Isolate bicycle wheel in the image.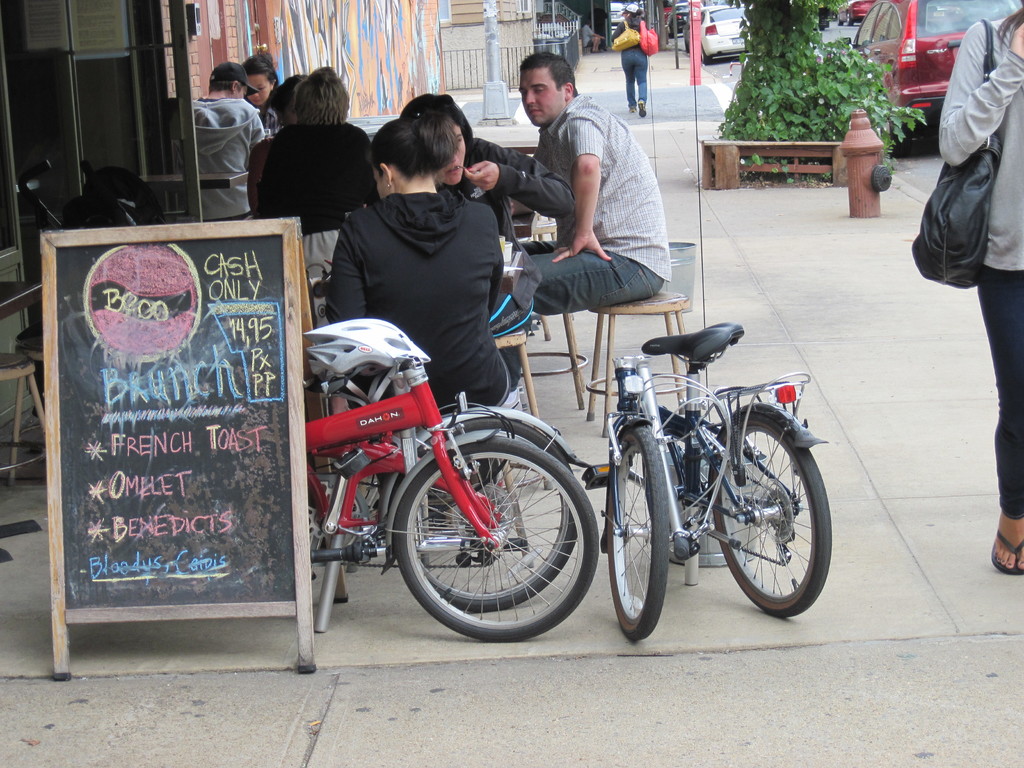
Isolated region: 407, 413, 568, 611.
